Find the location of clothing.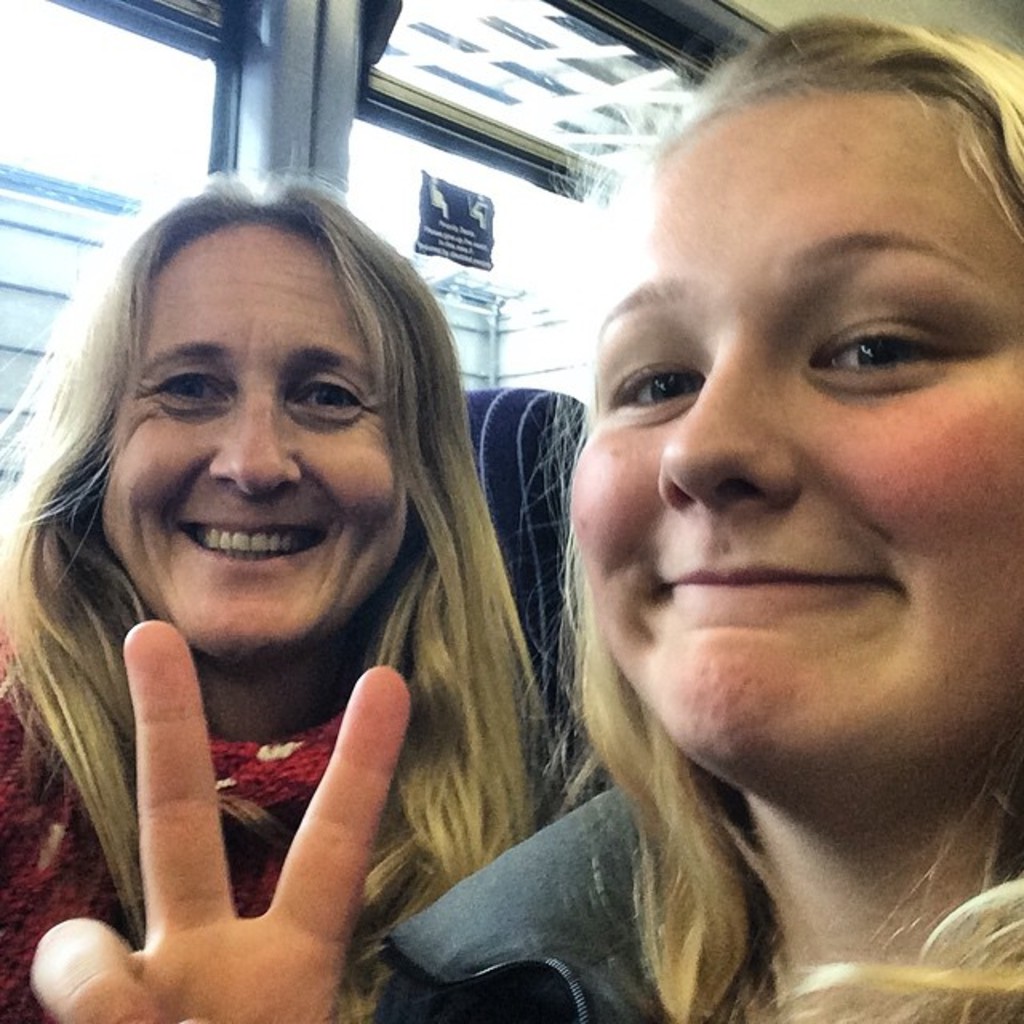
Location: <bbox>0, 547, 376, 1022</bbox>.
